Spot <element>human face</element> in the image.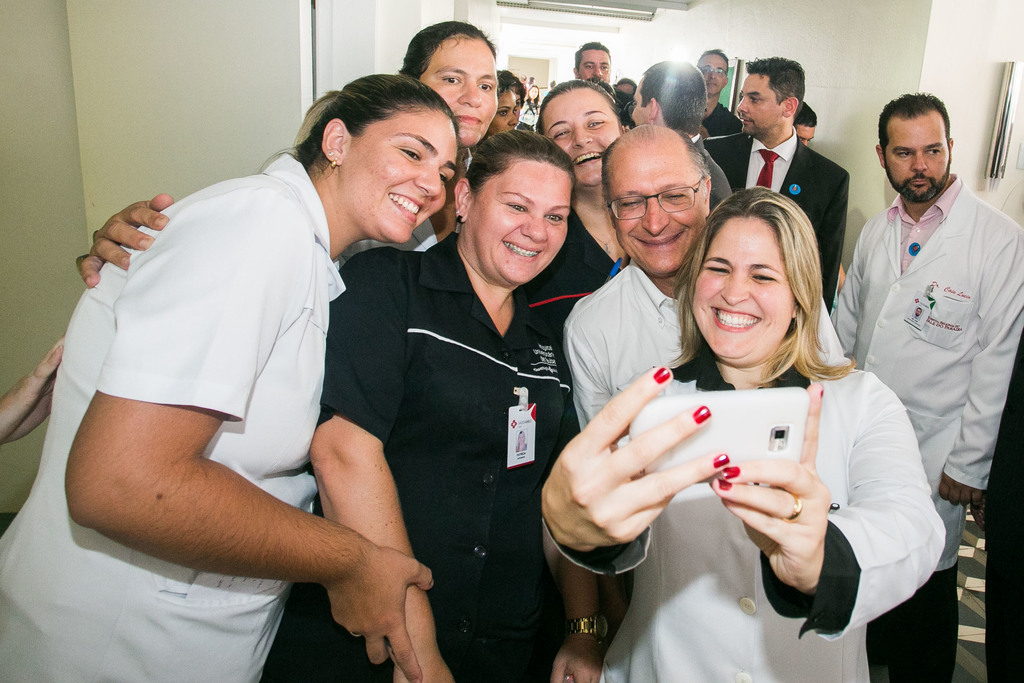
<element>human face</element> found at detection(538, 86, 627, 183).
